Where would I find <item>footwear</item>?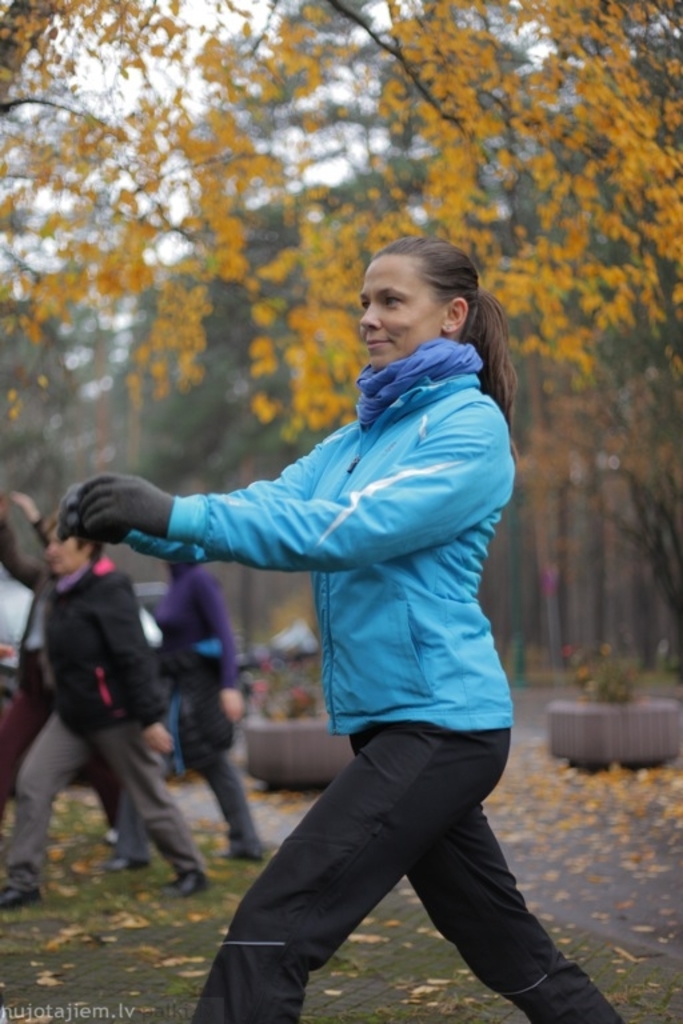
At 208:833:269:867.
